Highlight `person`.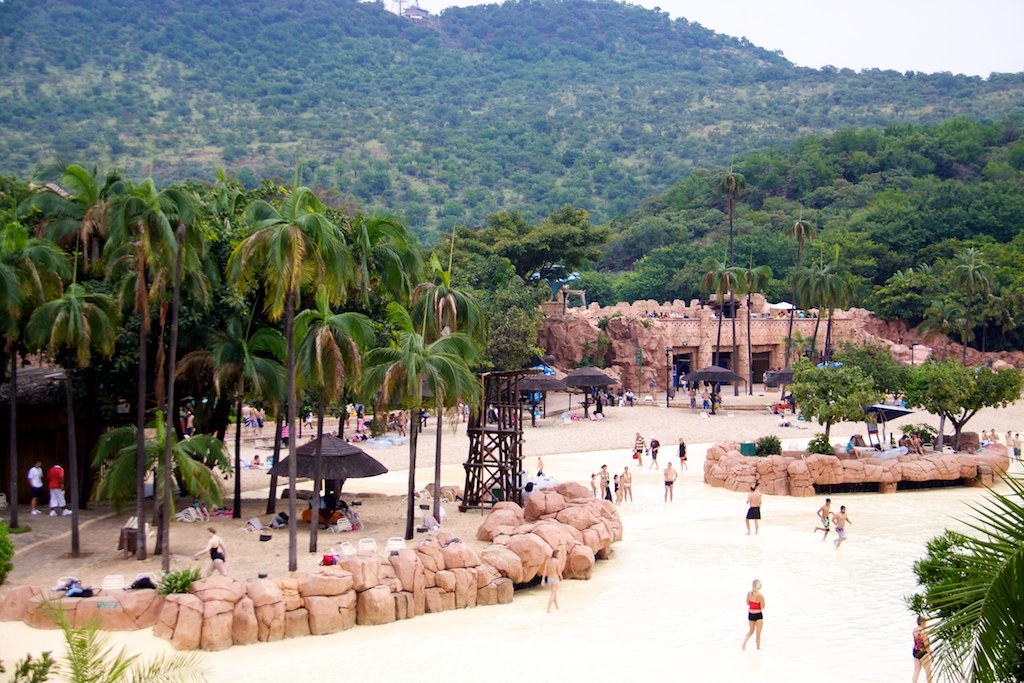
Highlighted region: Rect(765, 371, 774, 387).
